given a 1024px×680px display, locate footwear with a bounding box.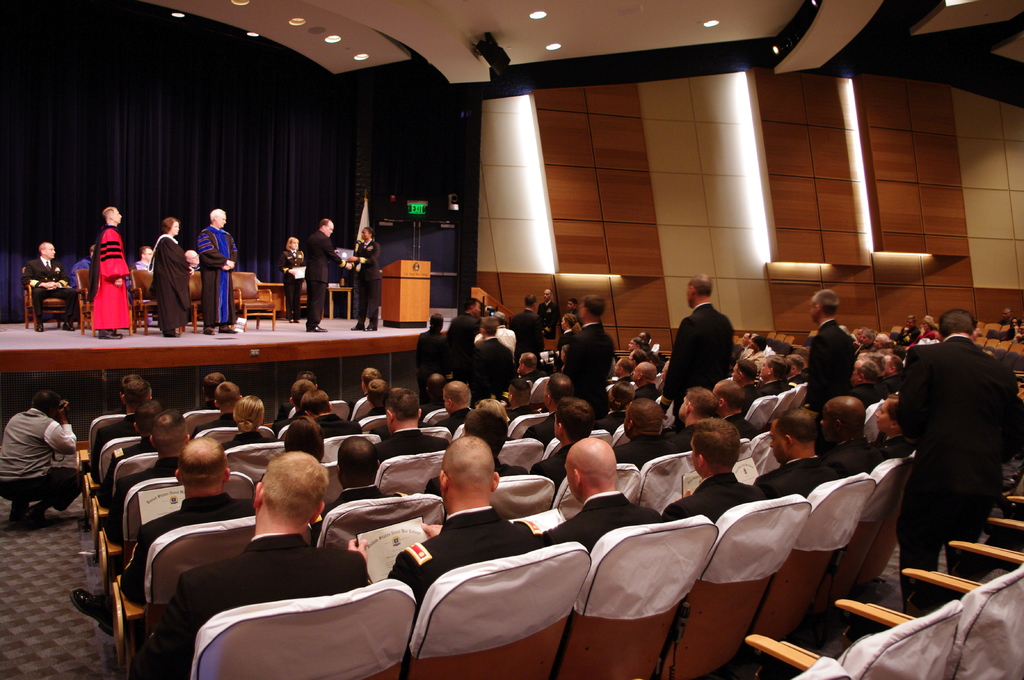
Located: box(98, 331, 120, 339).
